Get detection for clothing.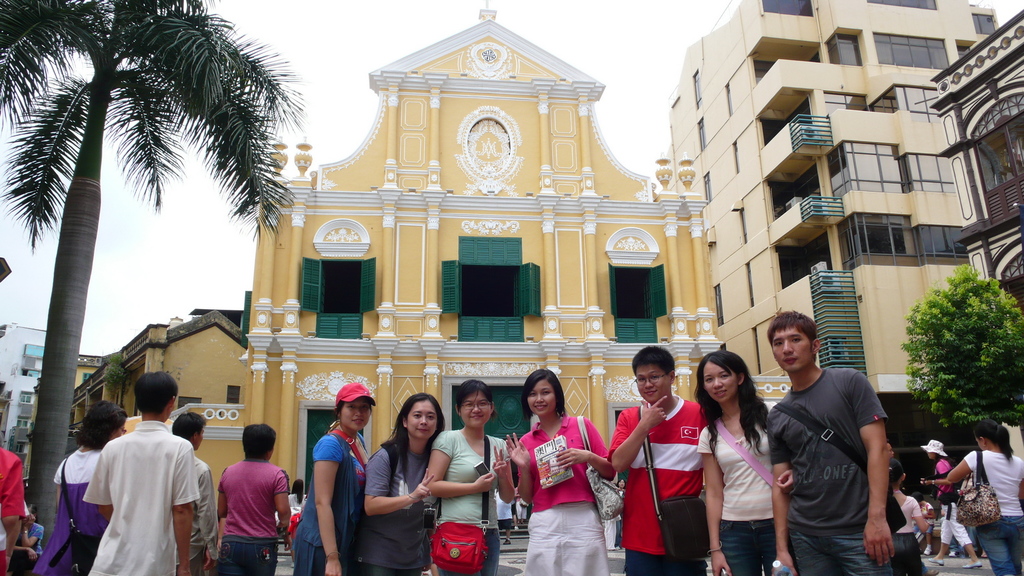
Detection: (32,444,107,575).
